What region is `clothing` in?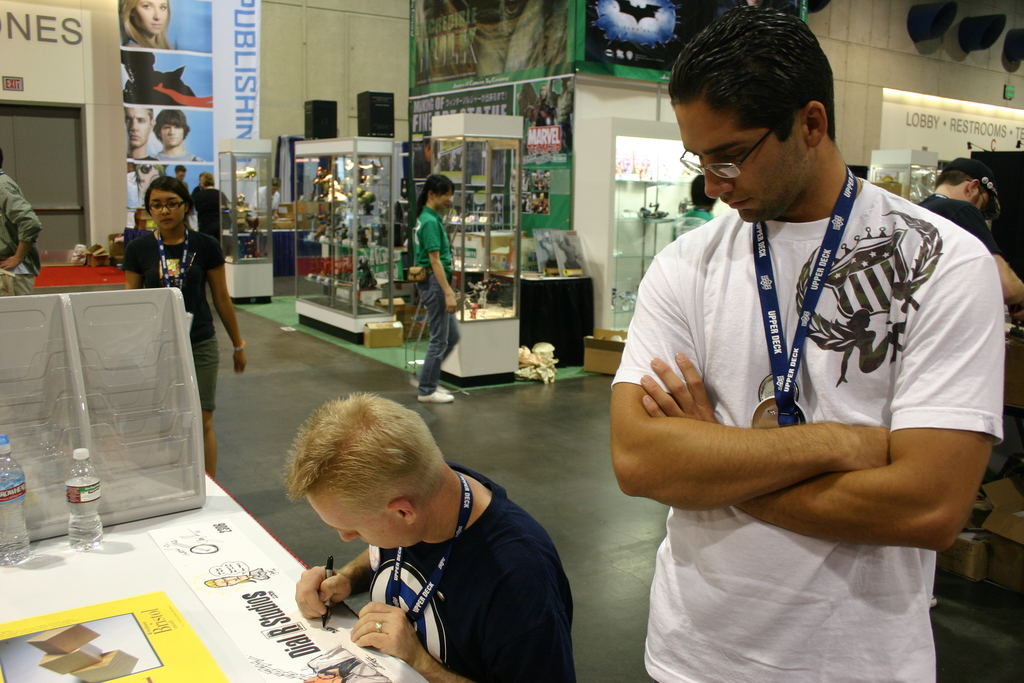
x1=619, y1=127, x2=998, y2=611.
